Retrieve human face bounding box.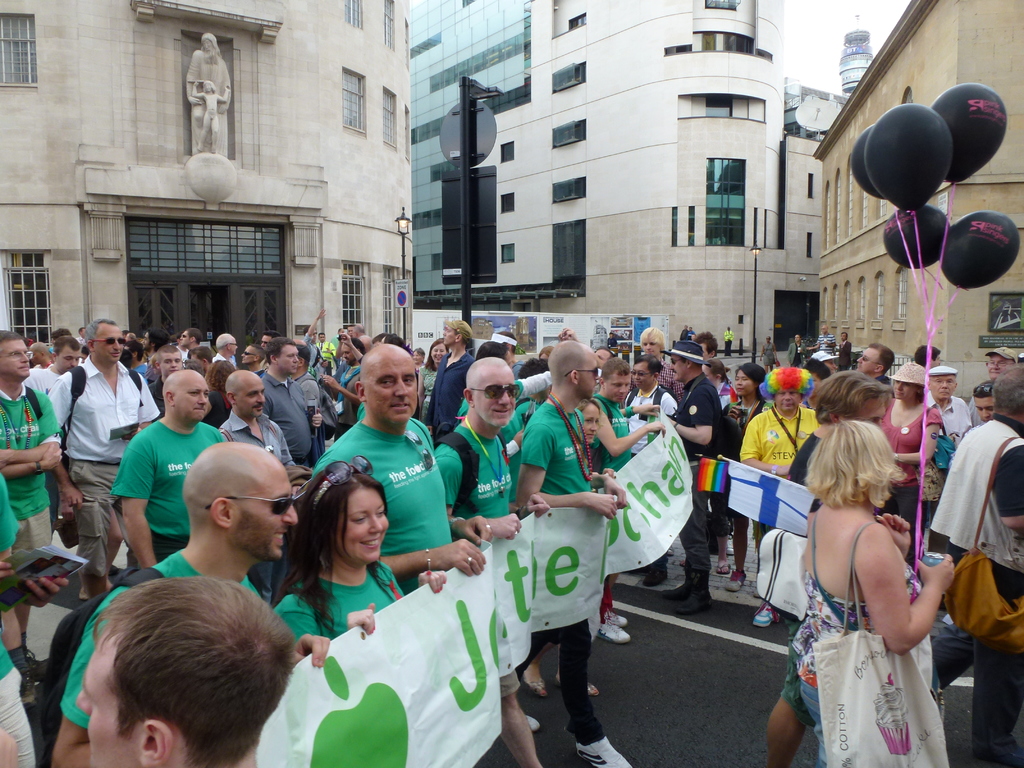
Bounding box: Rect(822, 359, 838, 375).
